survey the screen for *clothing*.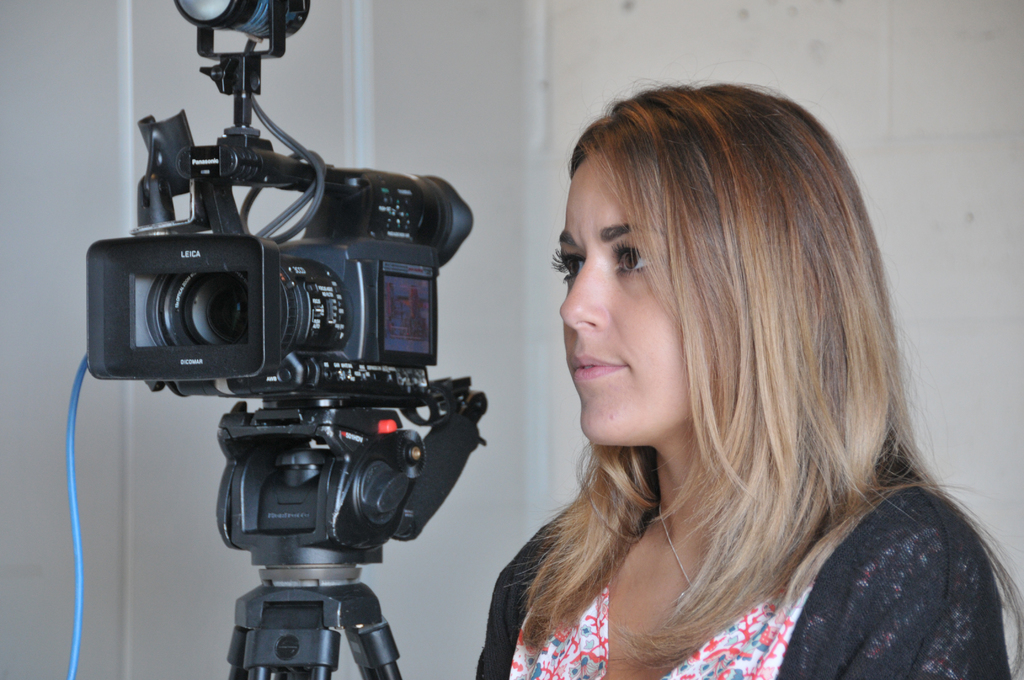
Survey found: 502:588:816:679.
